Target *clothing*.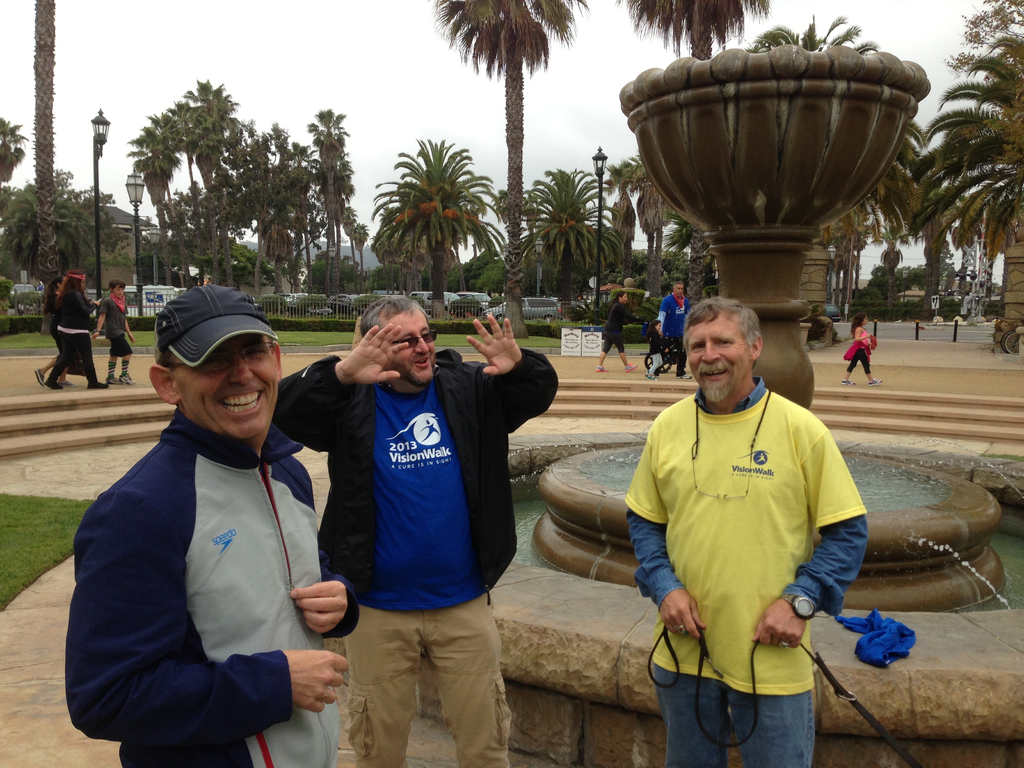
Target region: <bbox>52, 282, 99, 381</bbox>.
